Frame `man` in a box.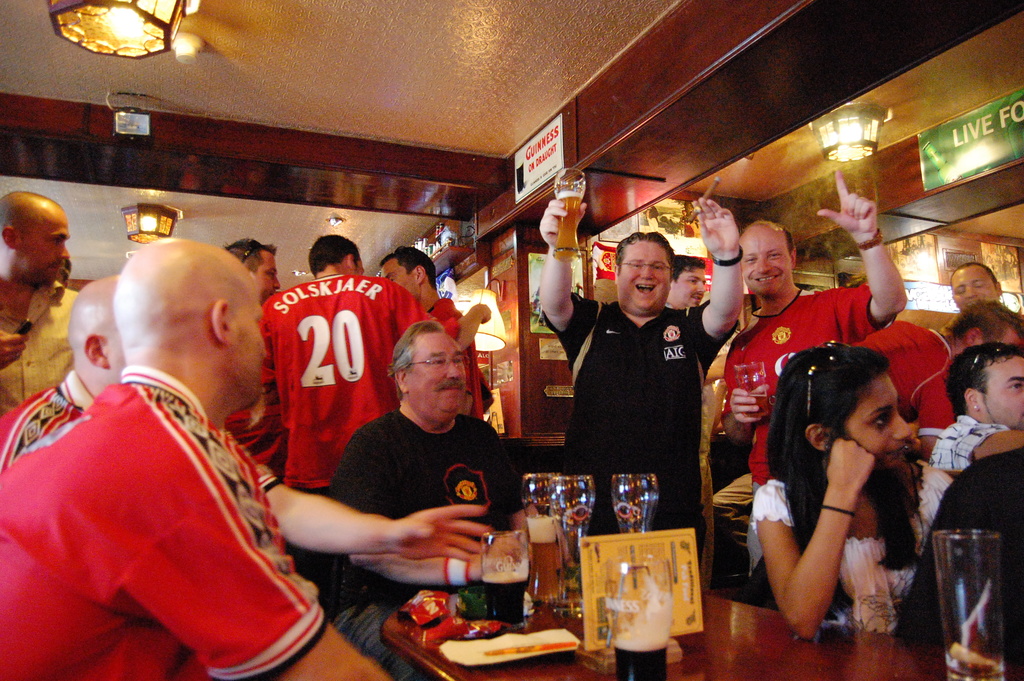
pyautogui.locateOnScreen(735, 307, 1023, 484).
